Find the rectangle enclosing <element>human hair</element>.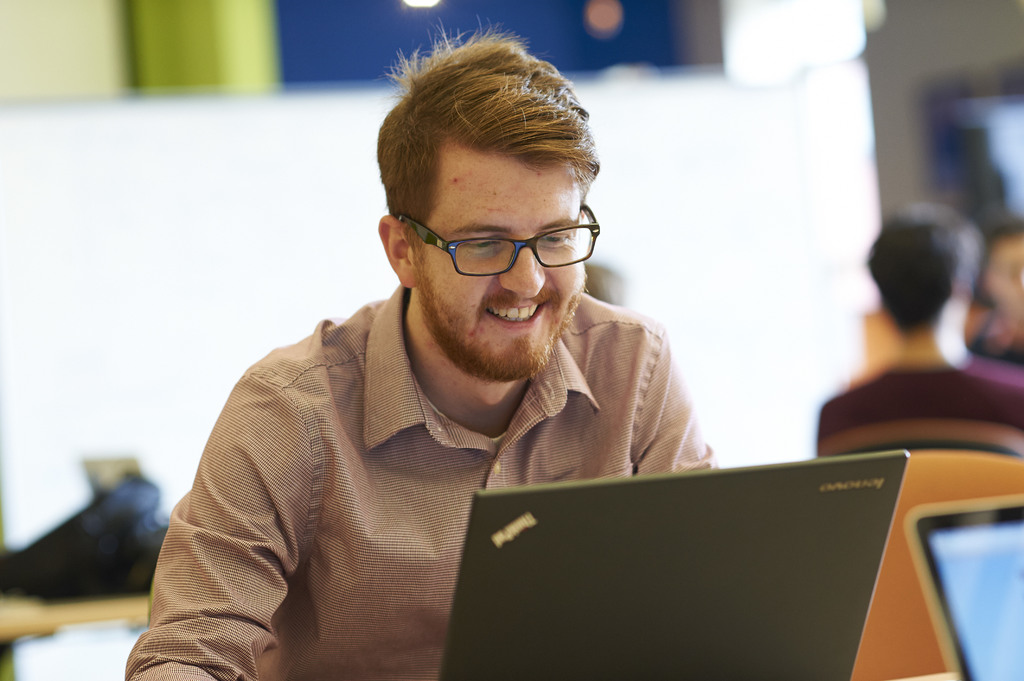
{"x1": 860, "y1": 200, "x2": 986, "y2": 335}.
